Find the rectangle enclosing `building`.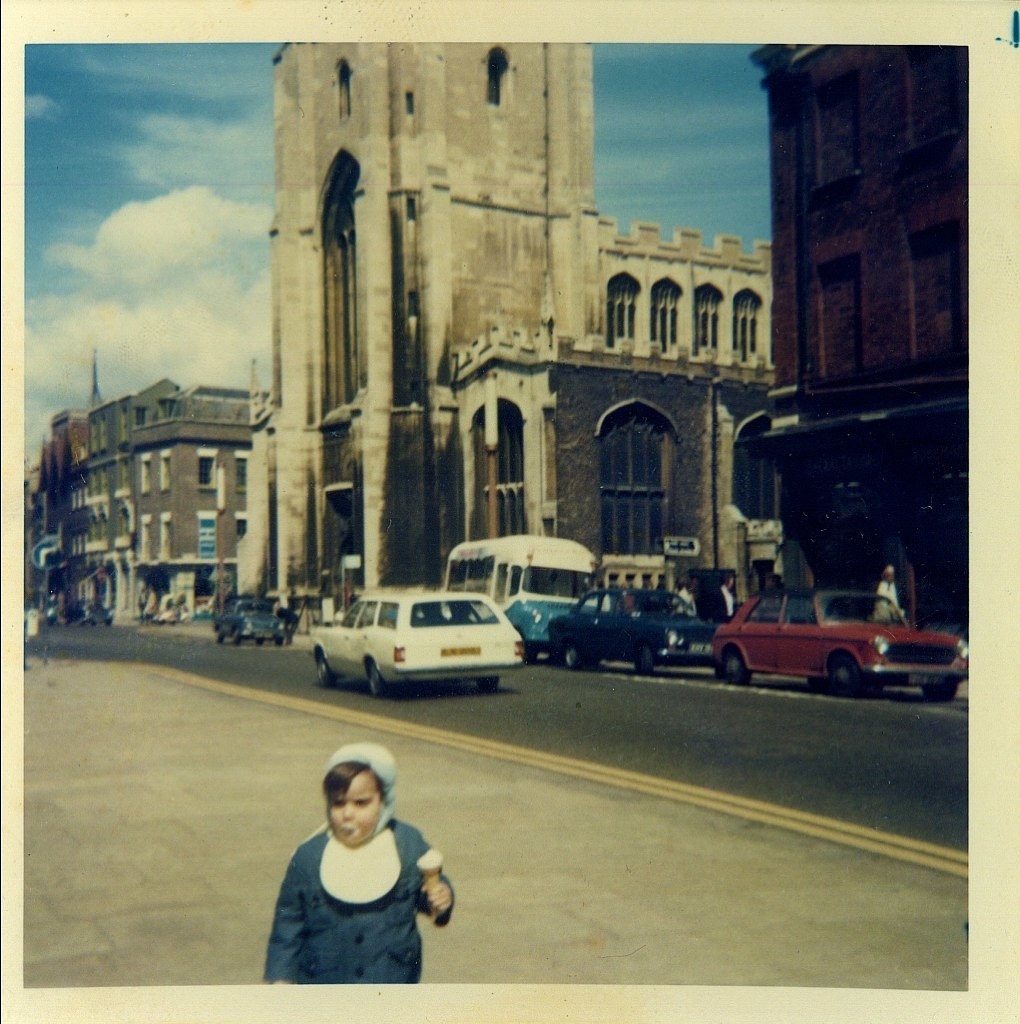
{"left": 750, "top": 43, "right": 969, "bottom": 616}.
